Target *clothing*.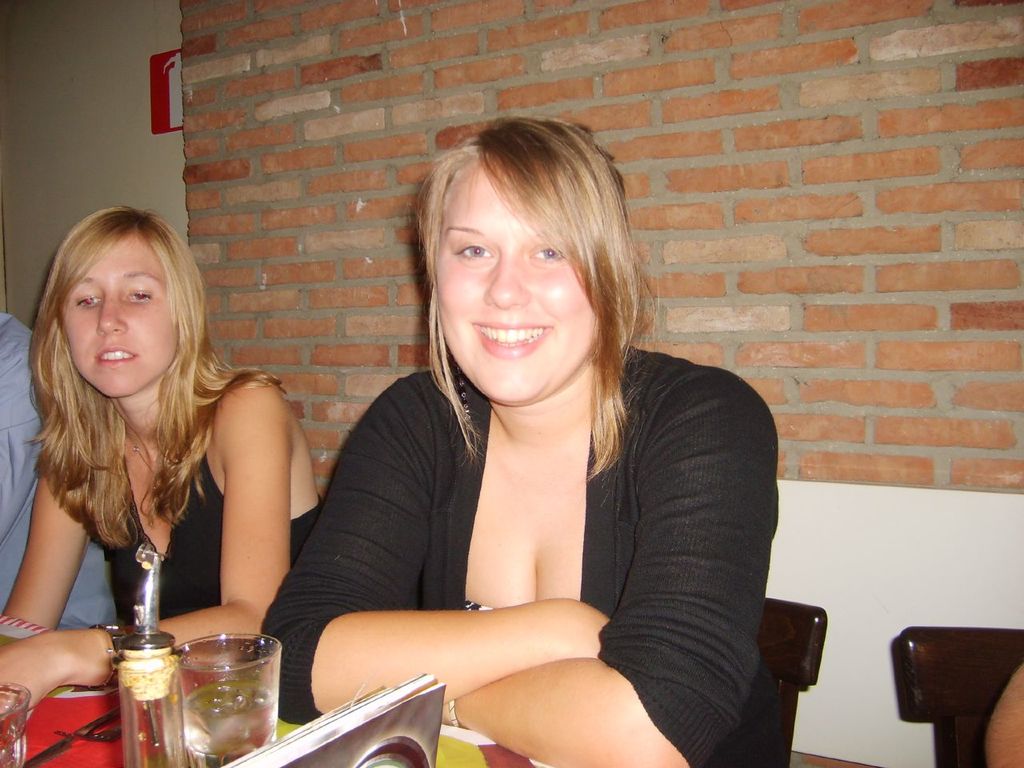
Target region: crop(262, 290, 774, 753).
